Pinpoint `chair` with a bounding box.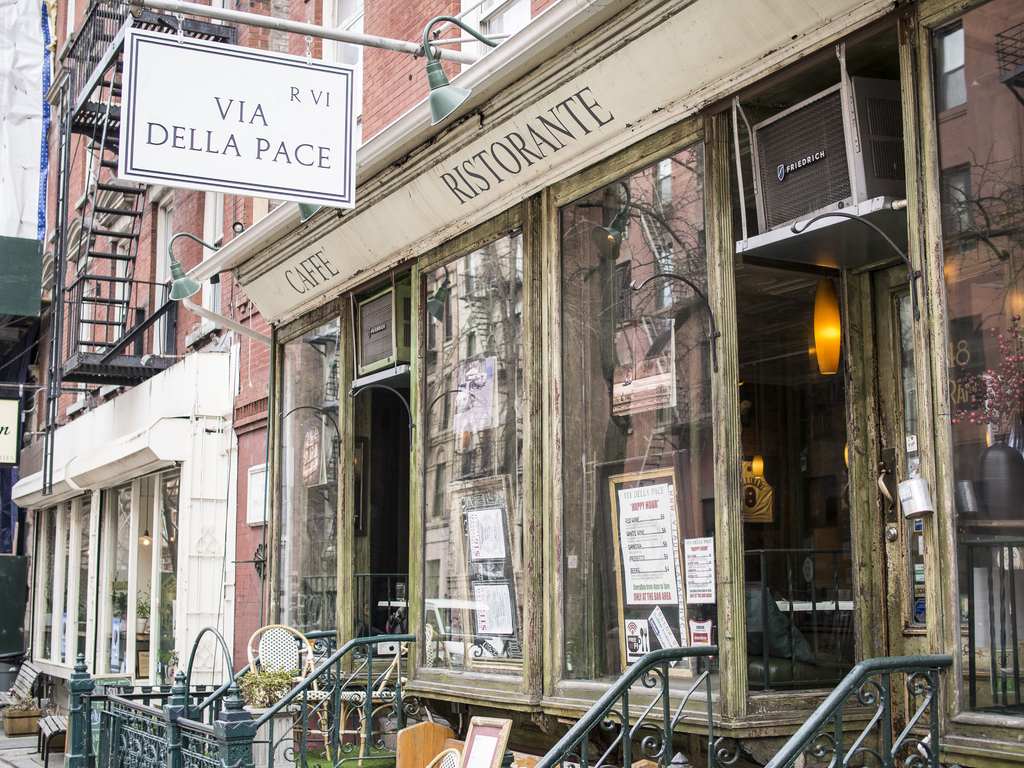
crop(246, 624, 330, 757).
